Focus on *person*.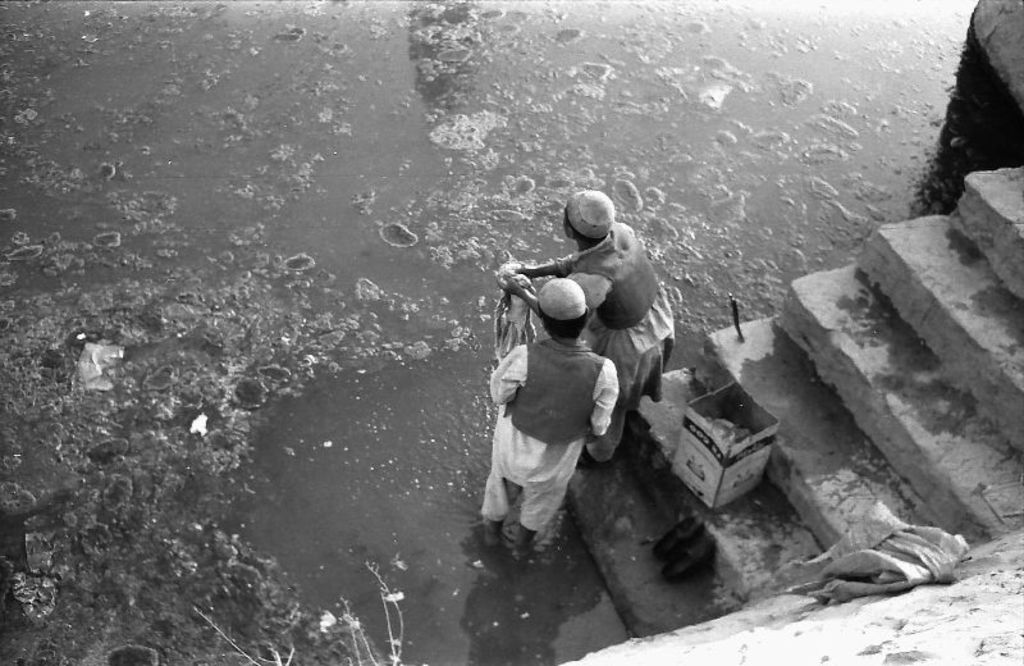
Focused at pyautogui.locateOnScreen(492, 184, 684, 474).
